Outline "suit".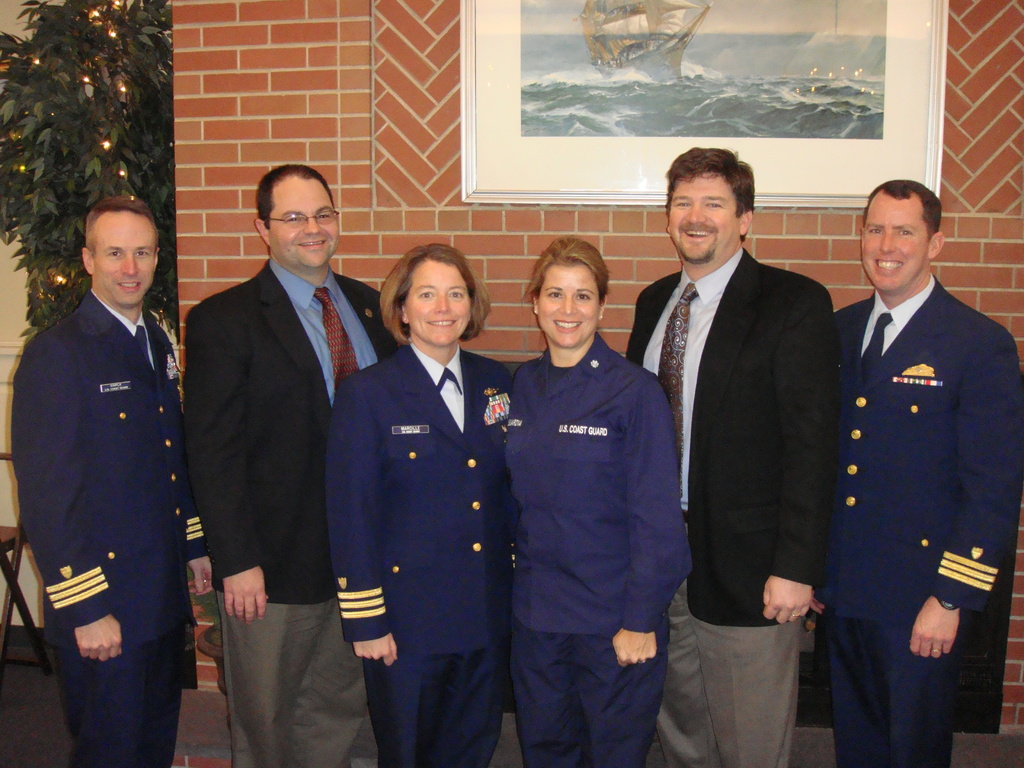
Outline: 813,175,1017,759.
